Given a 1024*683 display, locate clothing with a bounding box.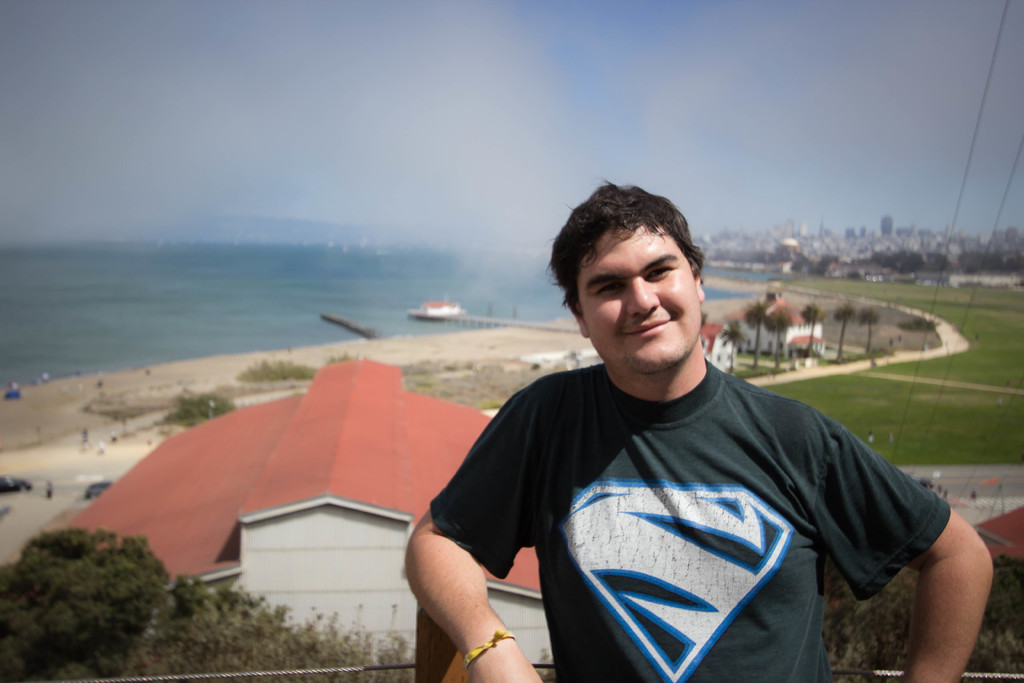
Located: <box>444,322,961,680</box>.
